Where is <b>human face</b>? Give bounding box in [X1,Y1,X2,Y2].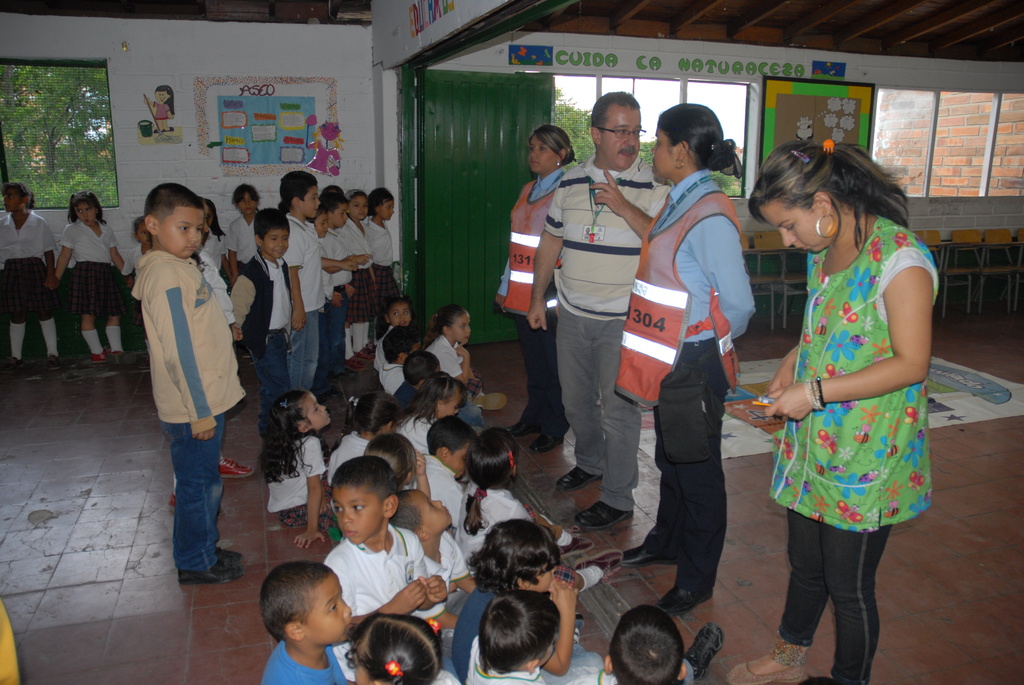
[527,133,559,173].
